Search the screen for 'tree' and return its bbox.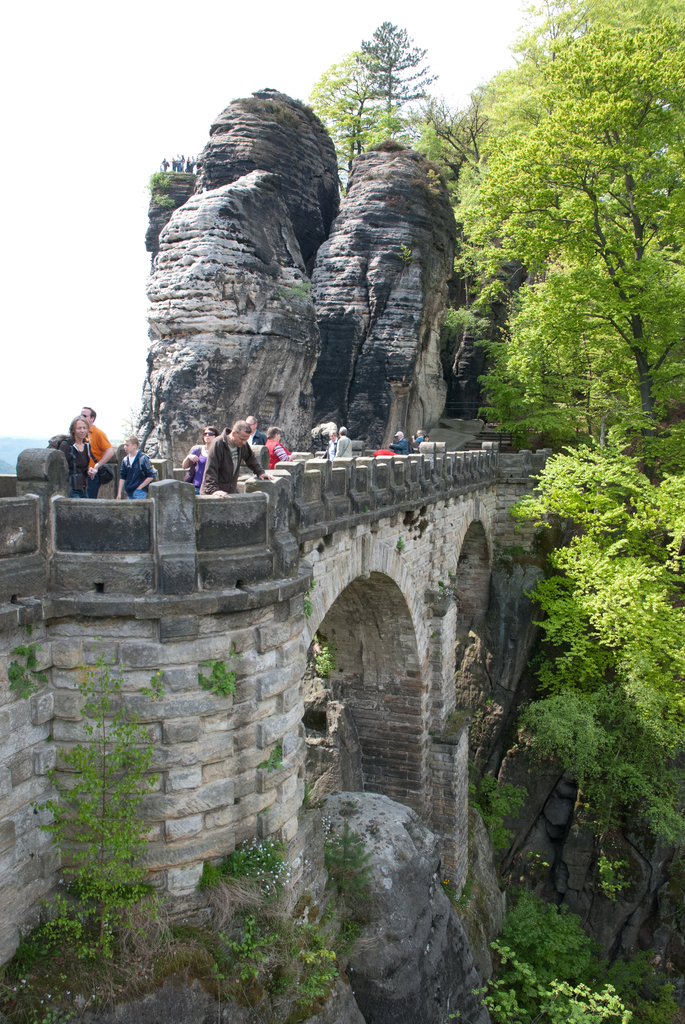
Found: 434 854 668 1023.
